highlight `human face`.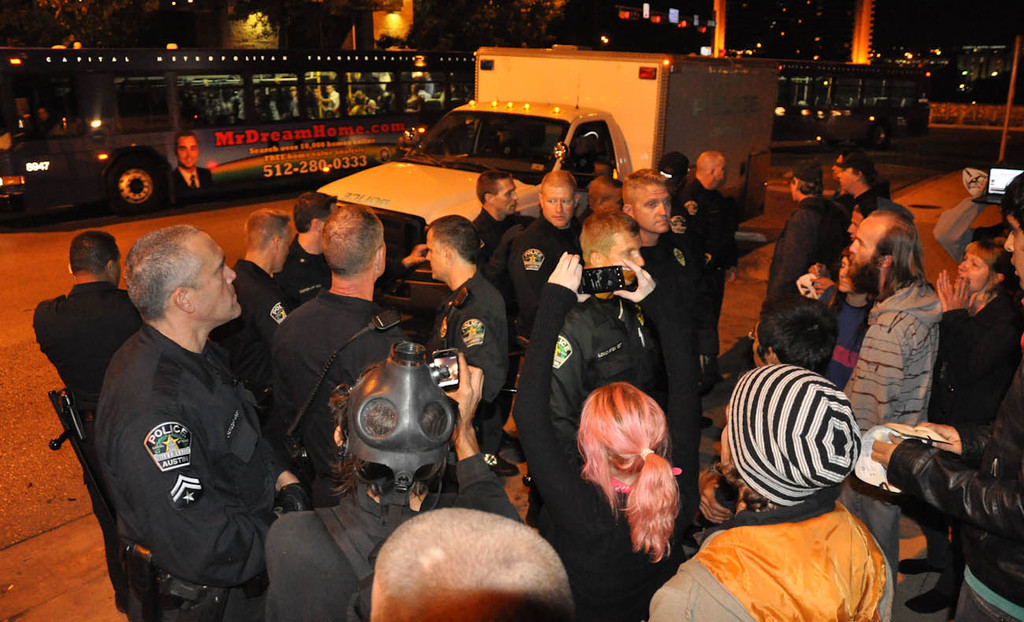
Highlighted region: locate(273, 220, 290, 270).
